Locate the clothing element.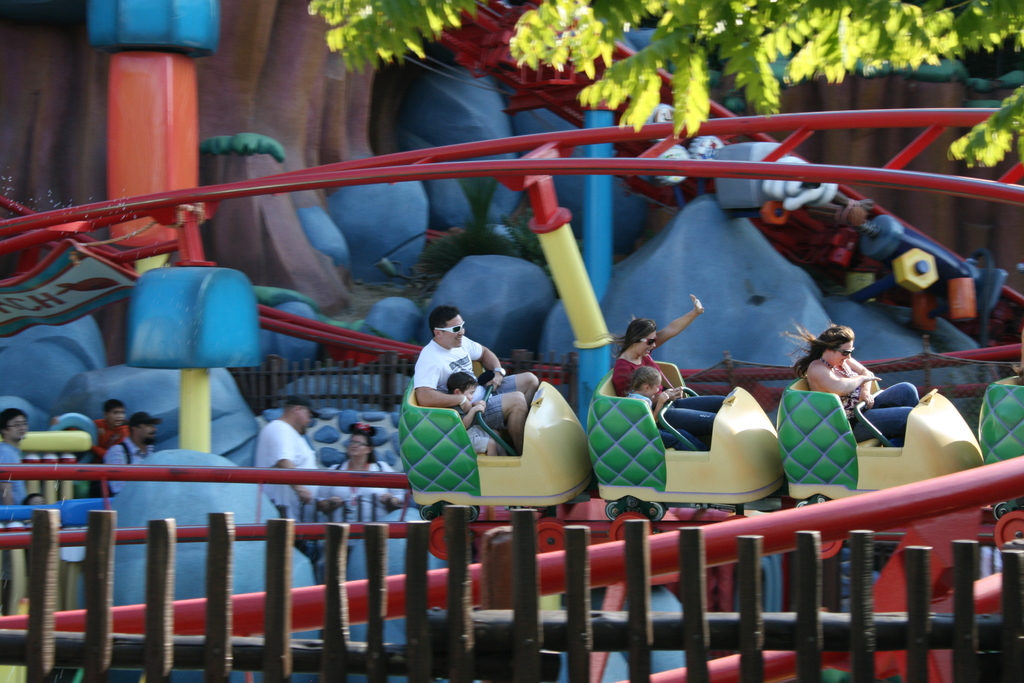
Element bbox: box=[800, 347, 895, 436].
